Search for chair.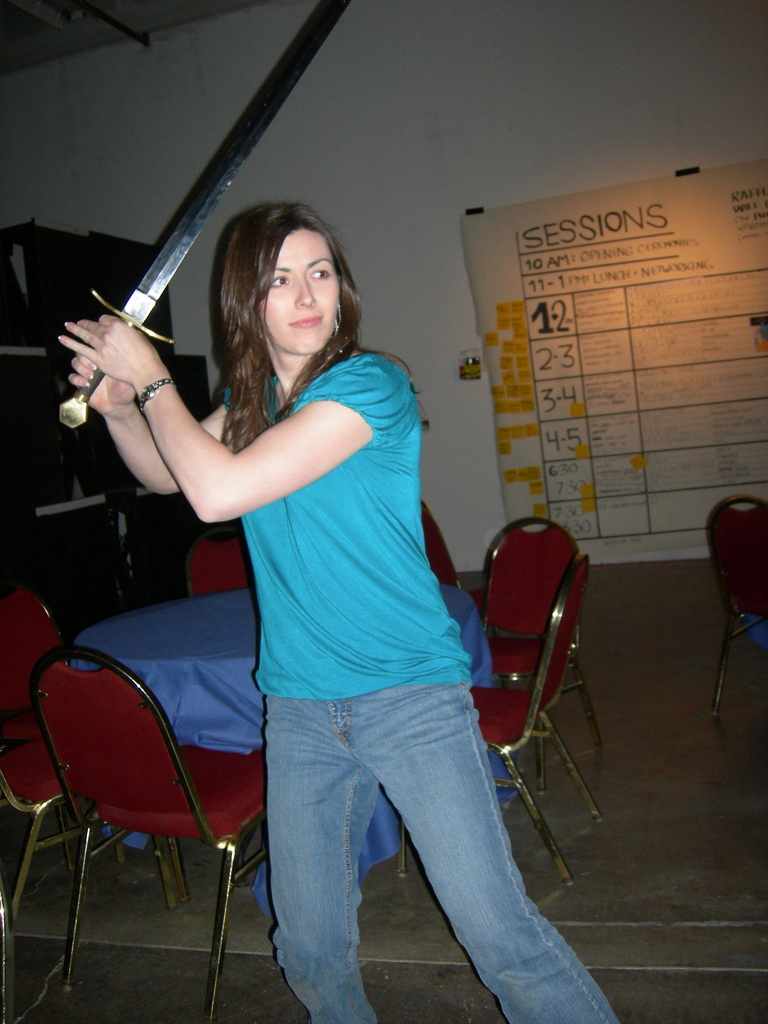
Found at locate(0, 583, 76, 874).
